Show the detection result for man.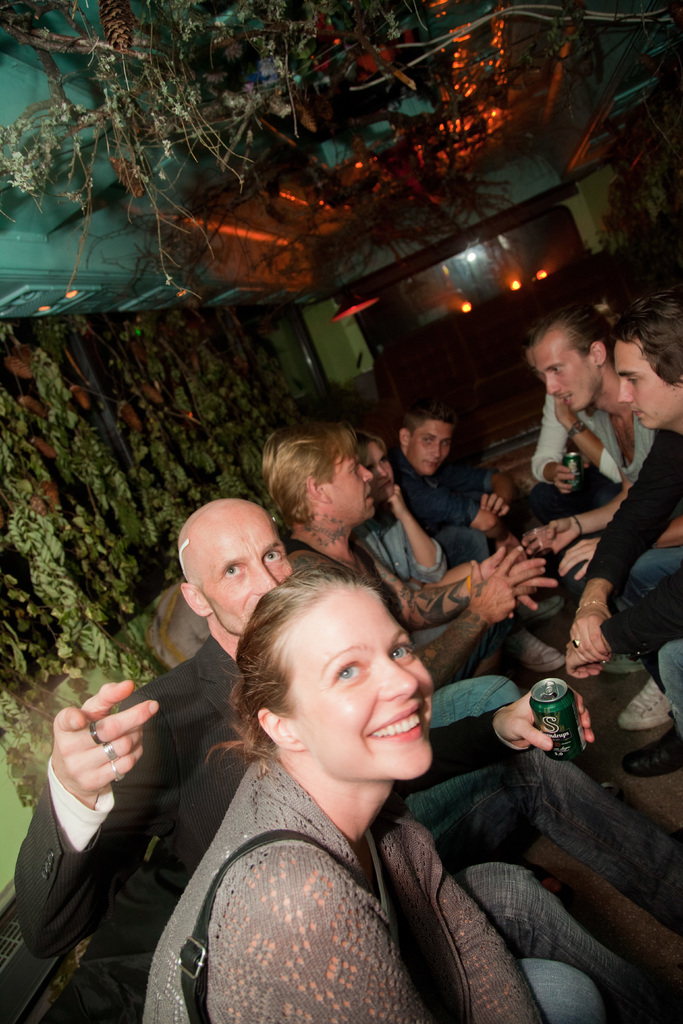
[529,300,682,566].
